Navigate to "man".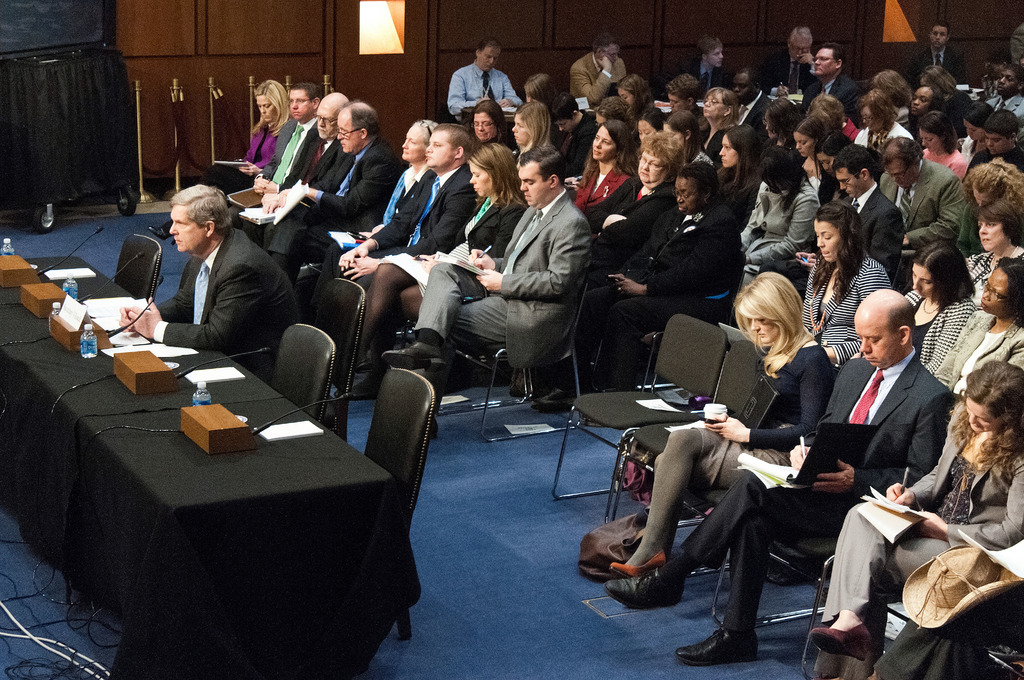
Navigation target: select_region(227, 84, 317, 228).
